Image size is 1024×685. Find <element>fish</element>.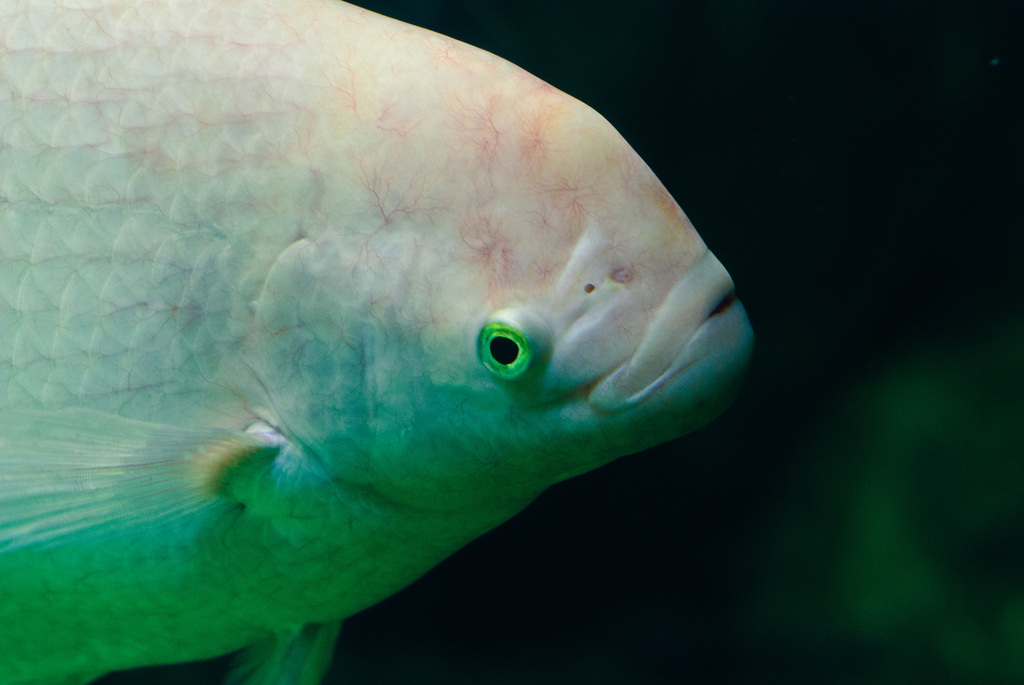
22,43,726,684.
